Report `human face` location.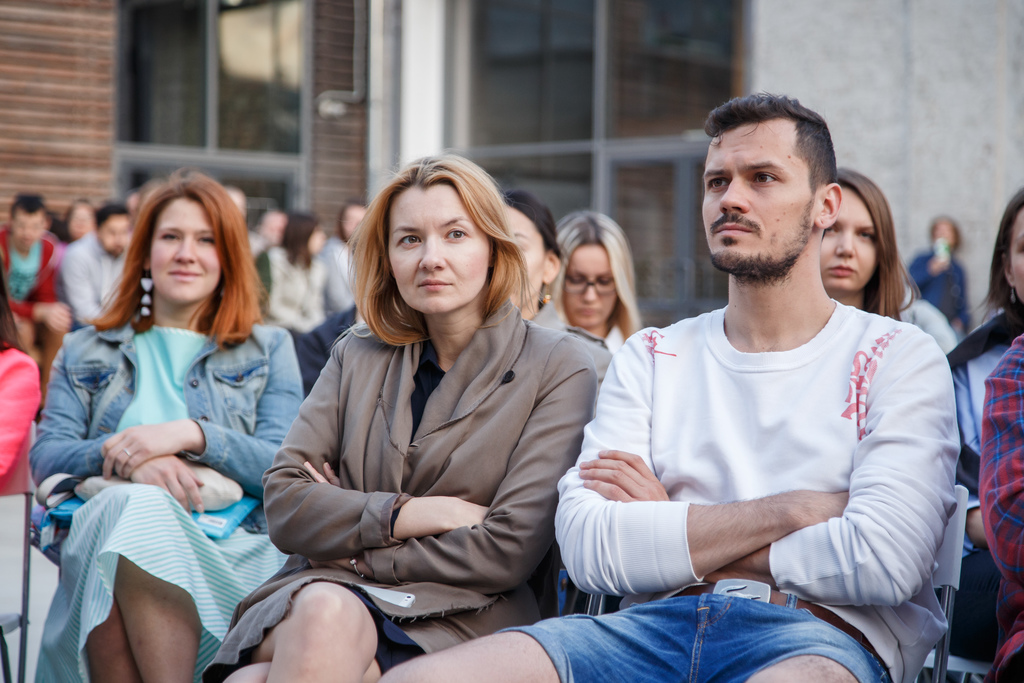
Report: [511,206,543,308].
